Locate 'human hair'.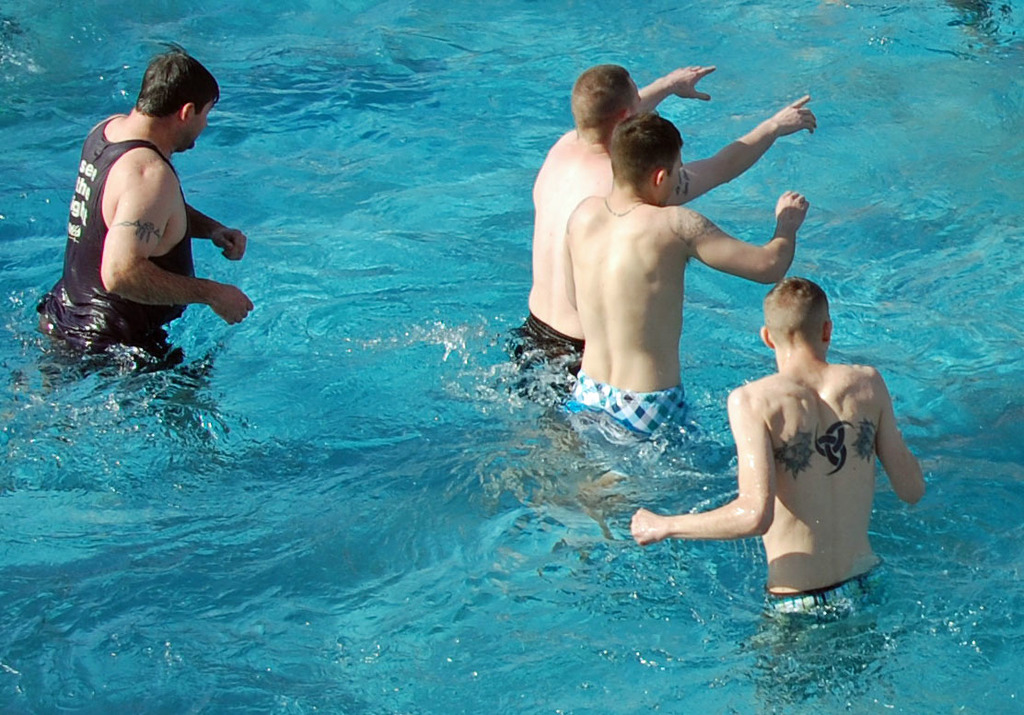
Bounding box: crop(125, 40, 227, 121).
